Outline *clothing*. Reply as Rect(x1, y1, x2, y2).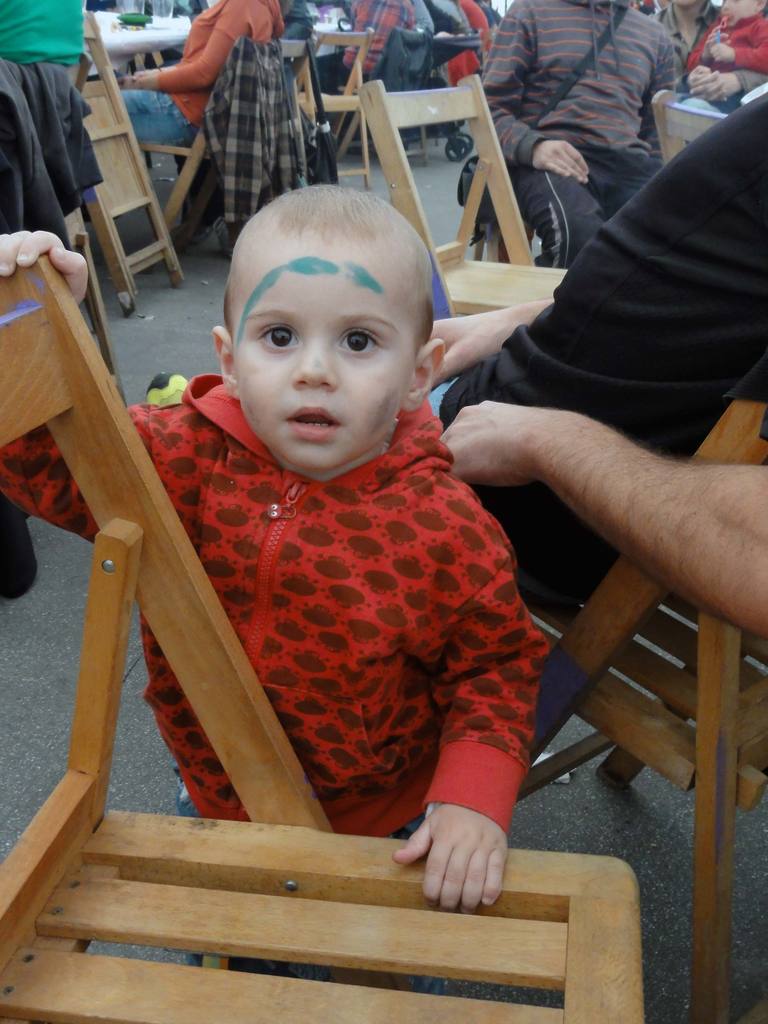
Rect(692, 6, 767, 73).
